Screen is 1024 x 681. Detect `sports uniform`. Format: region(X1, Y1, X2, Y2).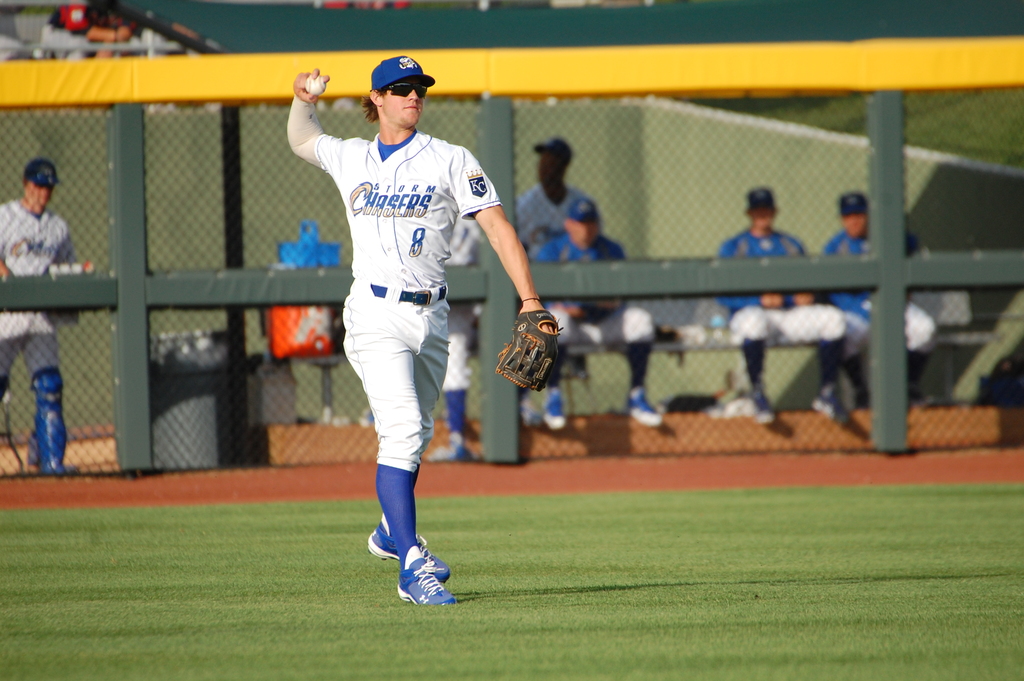
region(543, 216, 658, 406).
